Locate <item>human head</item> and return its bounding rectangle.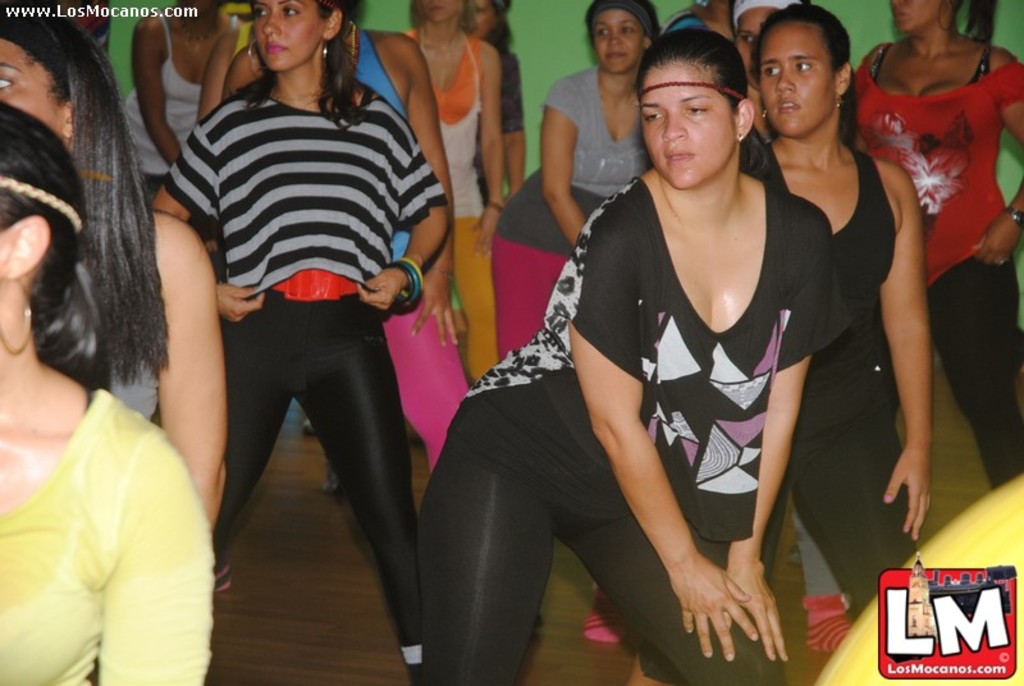
888:0:961:32.
